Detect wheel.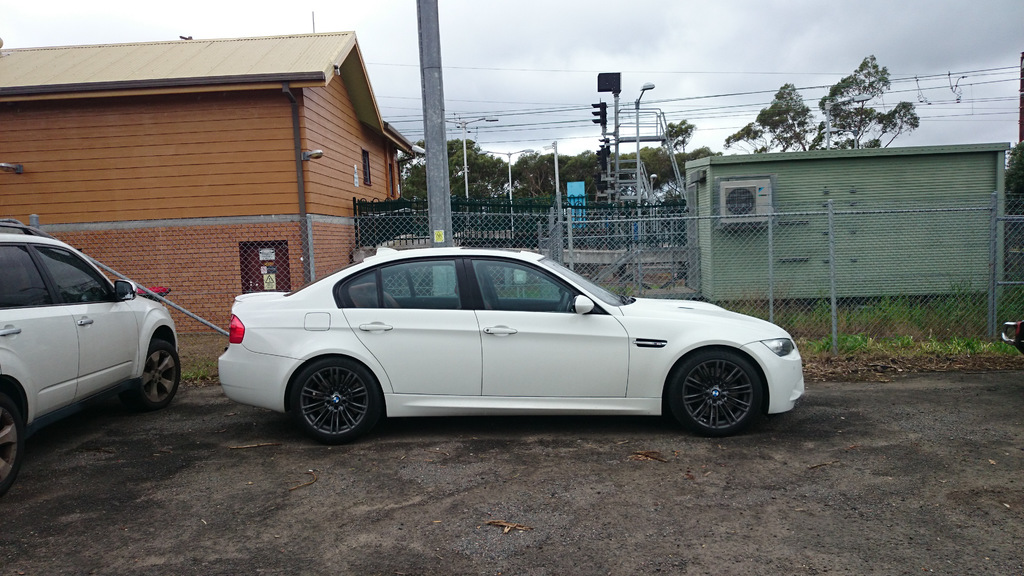
Detected at {"x1": 0, "y1": 390, "x2": 28, "y2": 493}.
